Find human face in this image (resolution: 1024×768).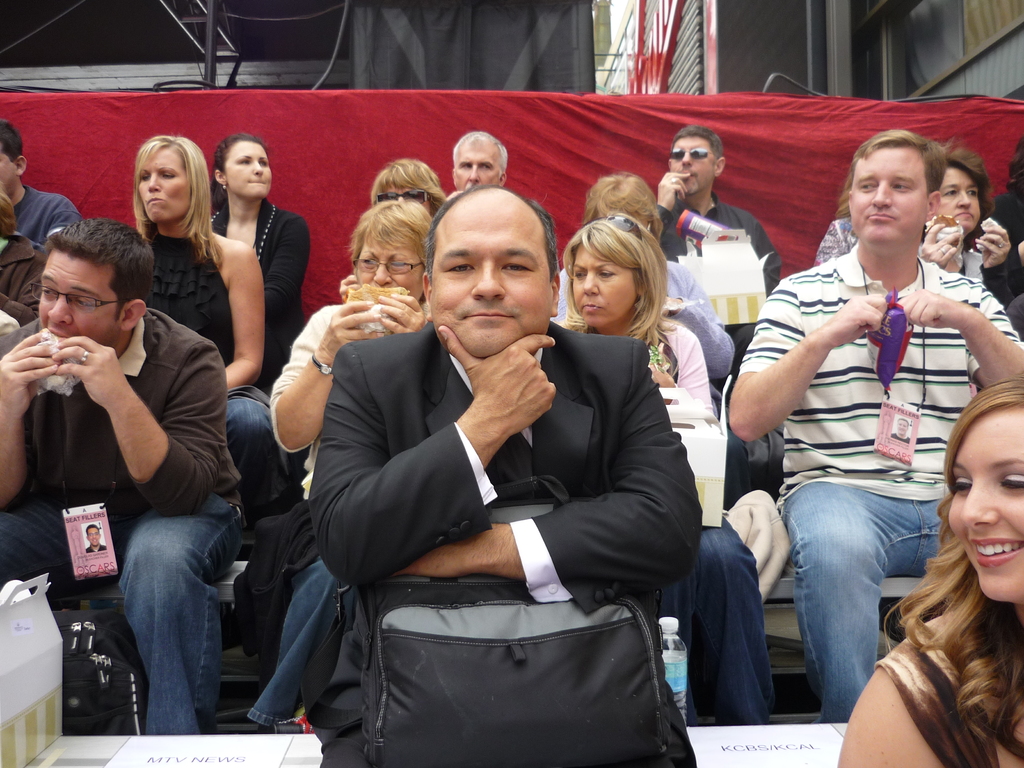
pyautogui.locateOnScreen(0, 151, 18, 189).
